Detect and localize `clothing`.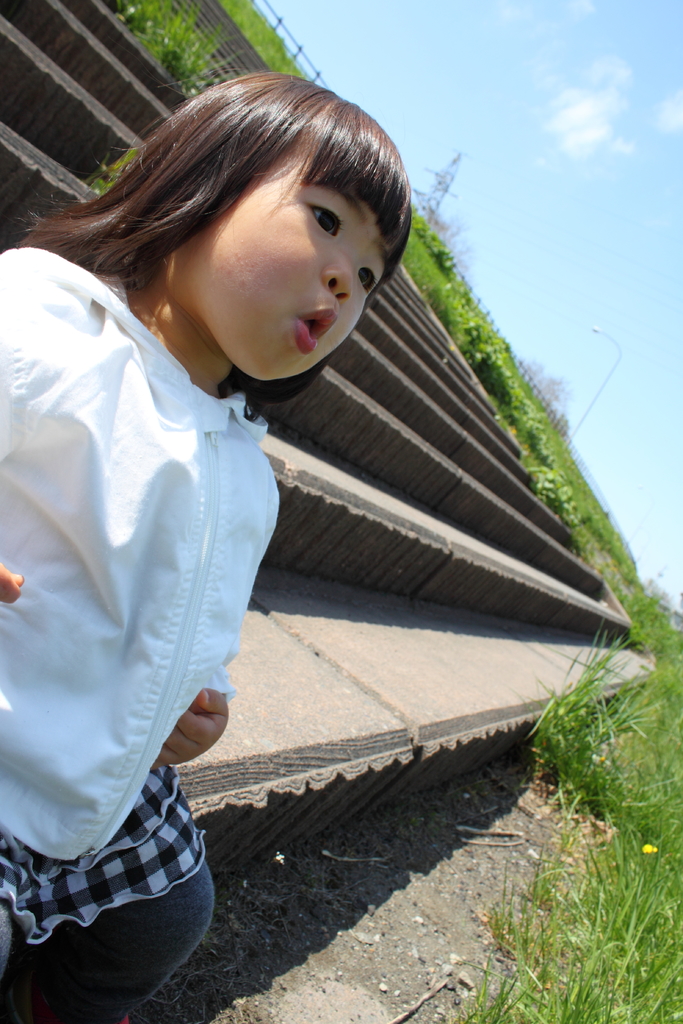
Localized at bbox=(12, 154, 421, 954).
